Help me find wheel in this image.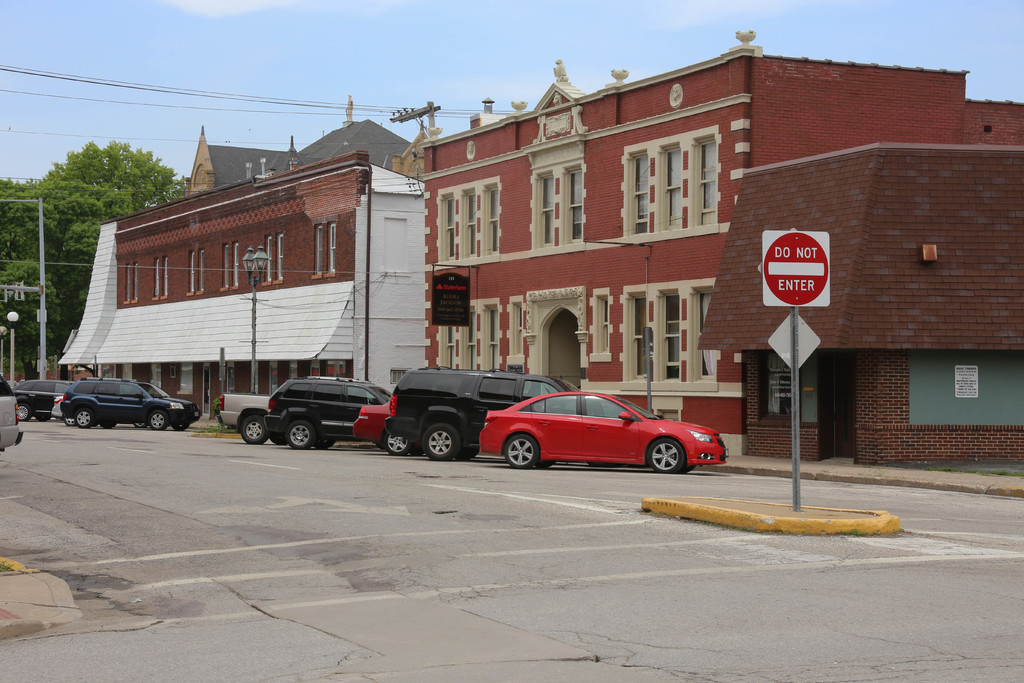
Found it: [left=37, top=415, right=51, bottom=423].
